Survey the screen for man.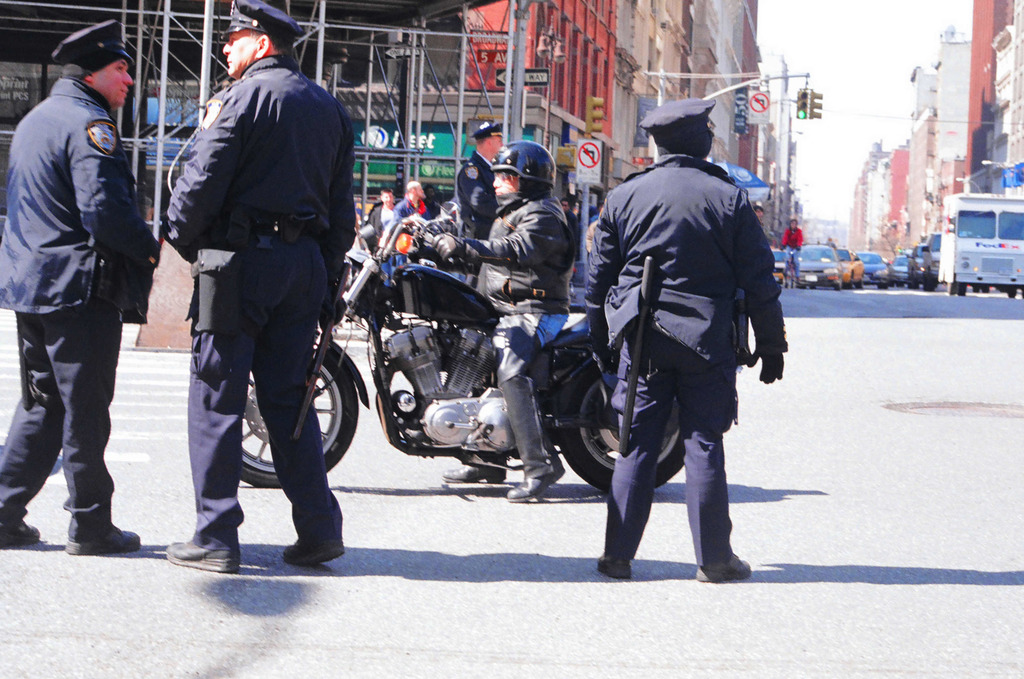
Survey found: bbox=[397, 179, 429, 227].
